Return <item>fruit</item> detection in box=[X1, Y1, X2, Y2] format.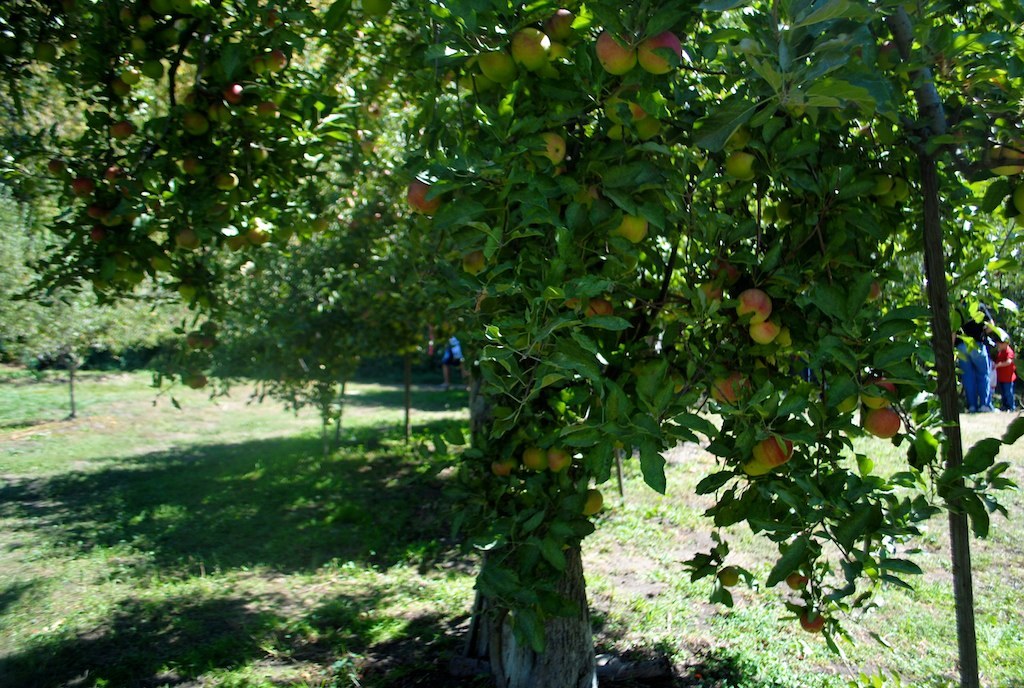
box=[634, 41, 681, 69].
